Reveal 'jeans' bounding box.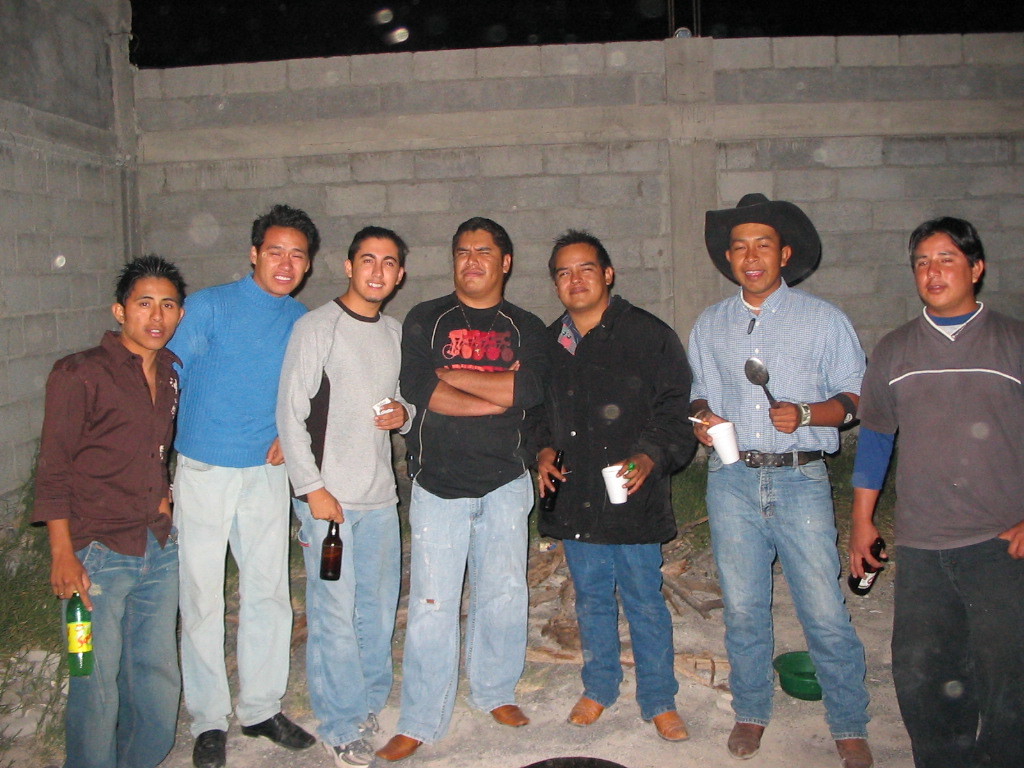
Revealed: 698/406/867/751.
